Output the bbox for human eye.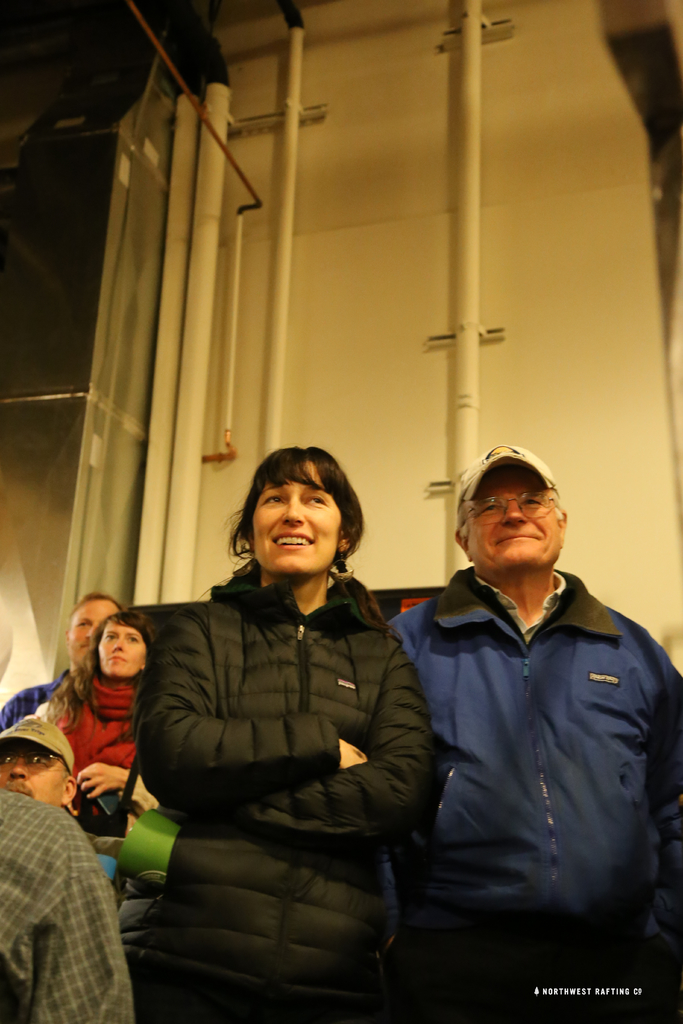
304, 491, 332, 508.
